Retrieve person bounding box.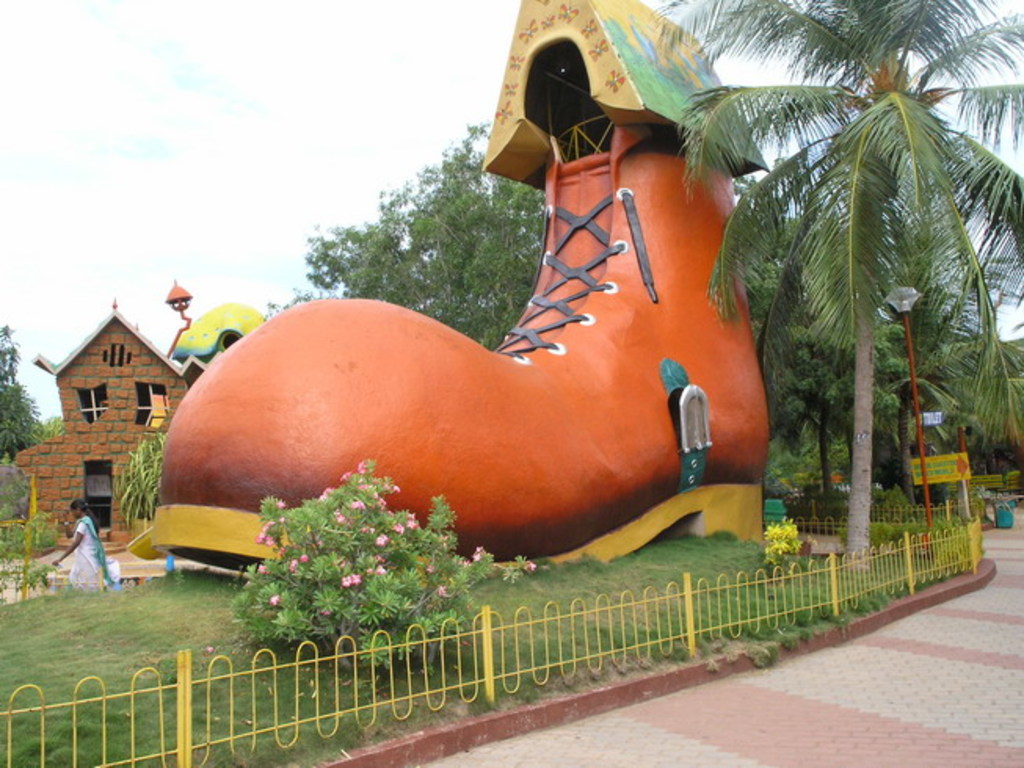
Bounding box: (45,491,121,592).
